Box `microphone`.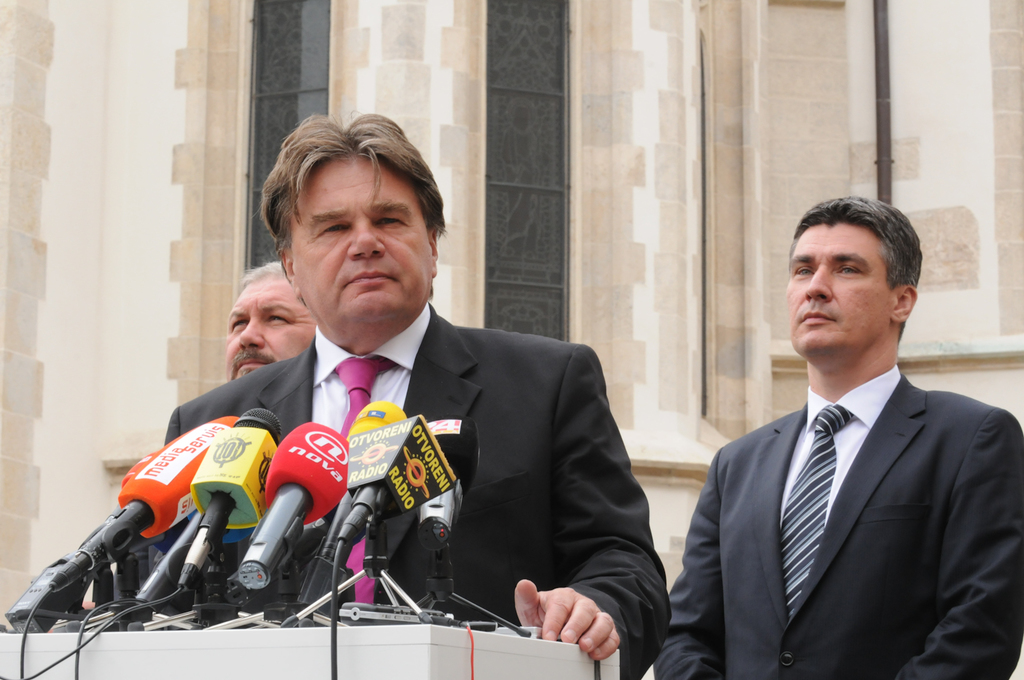
[239,421,350,591].
